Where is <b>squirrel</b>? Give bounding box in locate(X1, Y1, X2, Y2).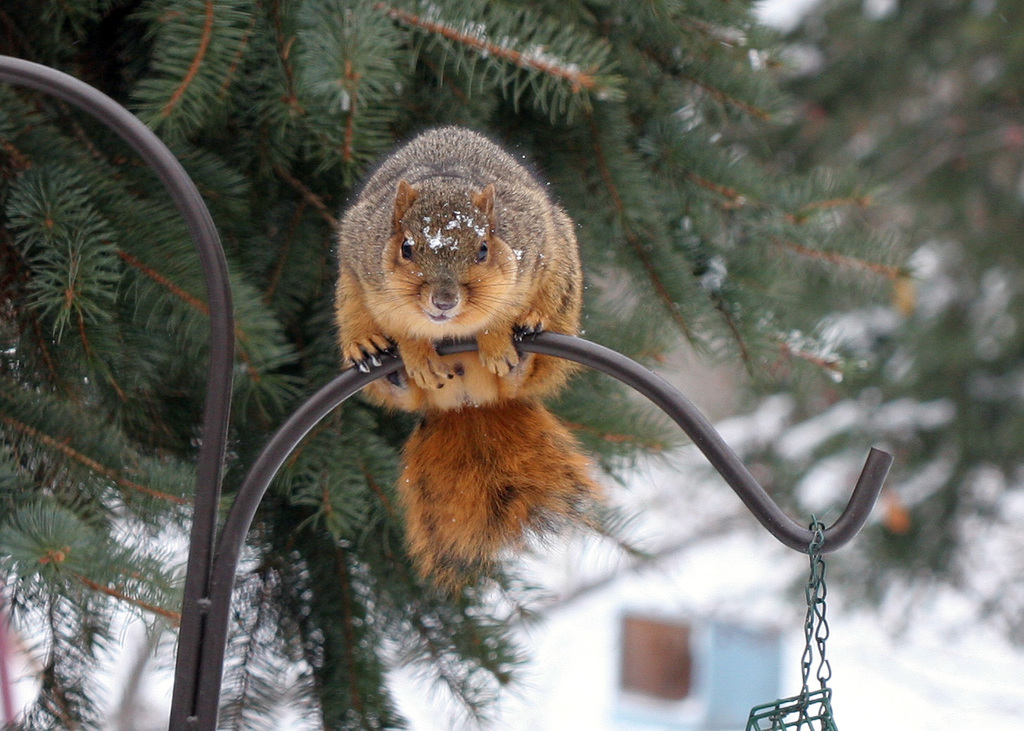
locate(339, 123, 623, 596).
